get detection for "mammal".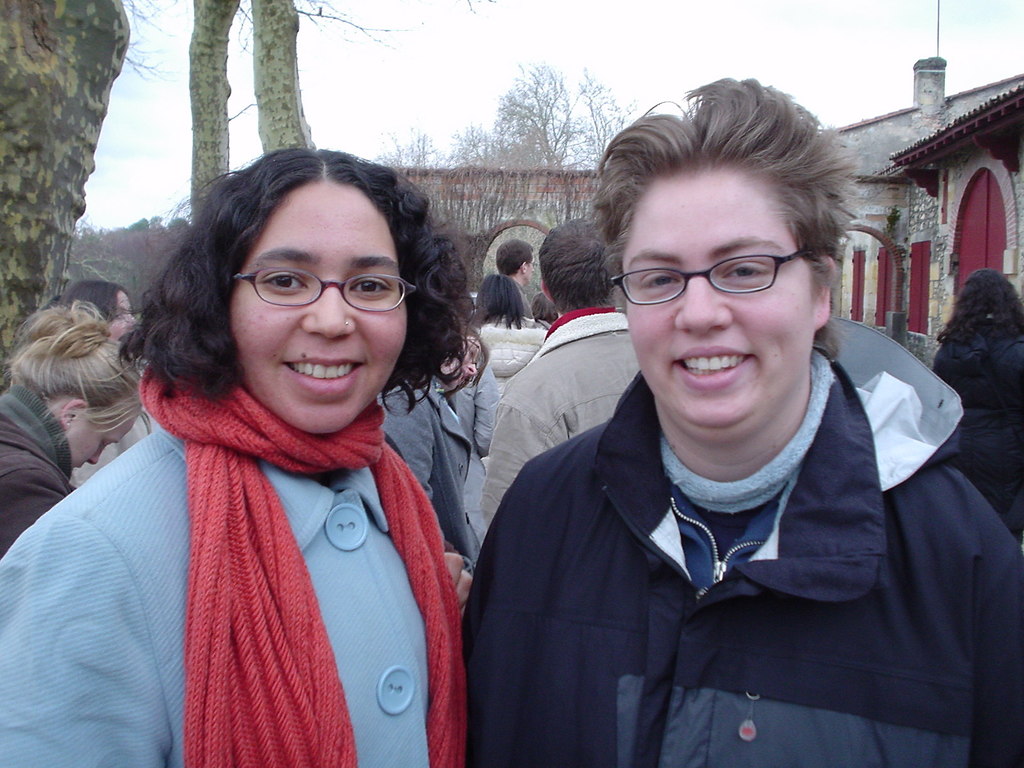
Detection: (458, 76, 1023, 767).
